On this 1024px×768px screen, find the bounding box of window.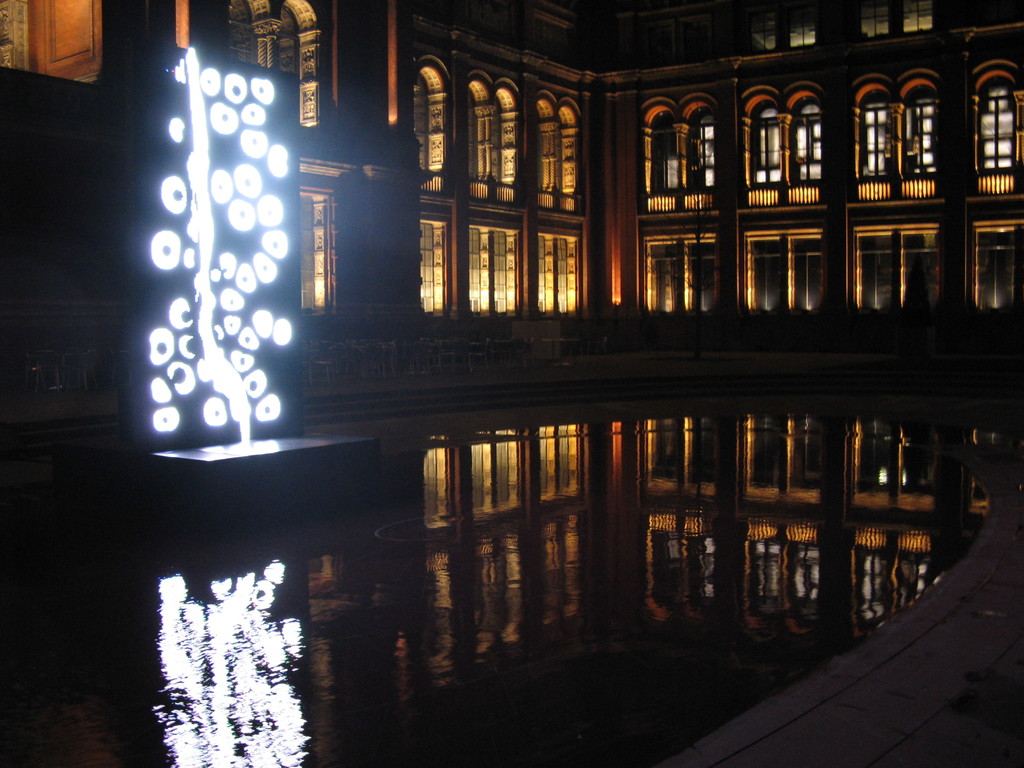
Bounding box: {"left": 791, "top": 2, "right": 812, "bottom": 44}.
